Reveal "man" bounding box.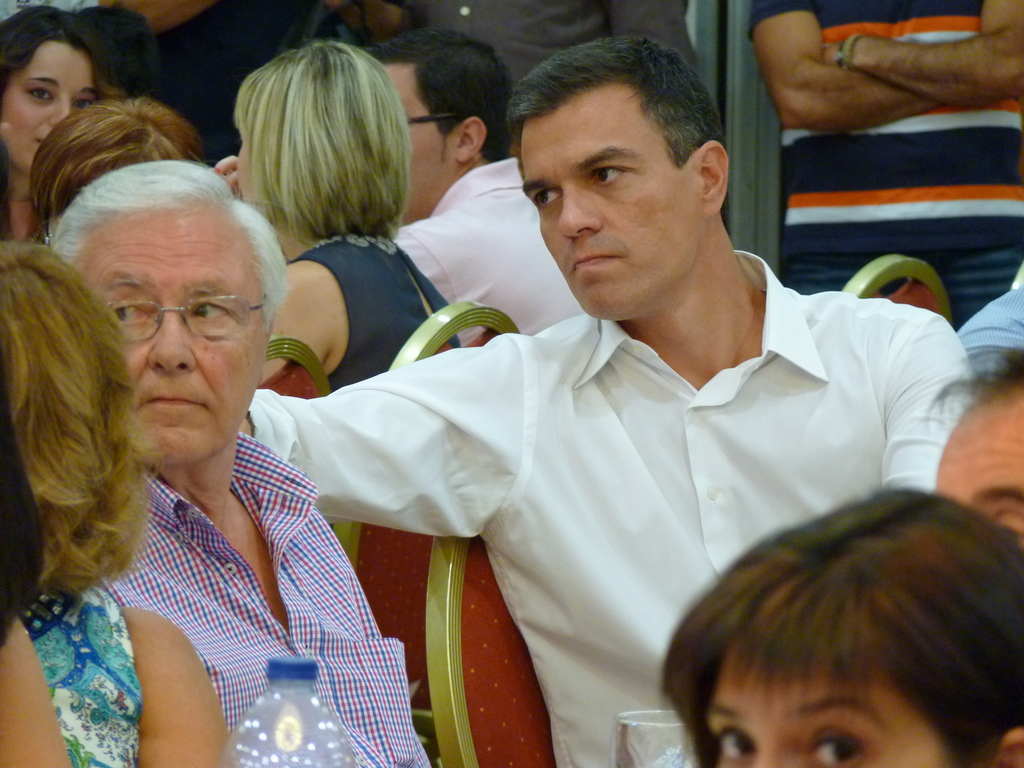
Revealed: locate(927, 337, 1023, 550).
